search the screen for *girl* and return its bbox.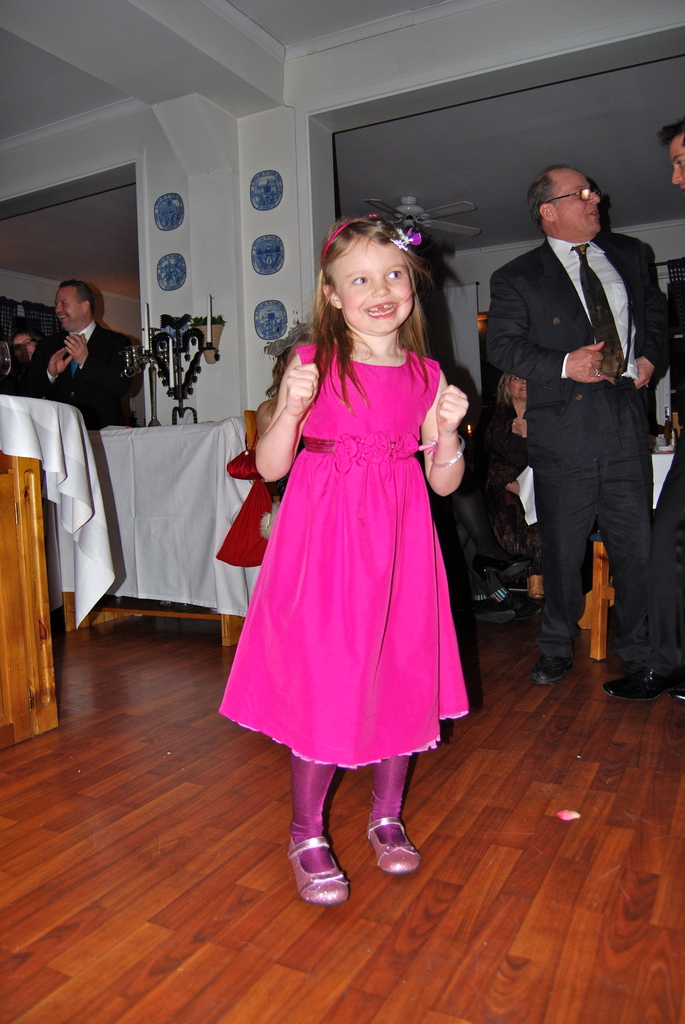
Found: crop(221, 212, 468, 900).
